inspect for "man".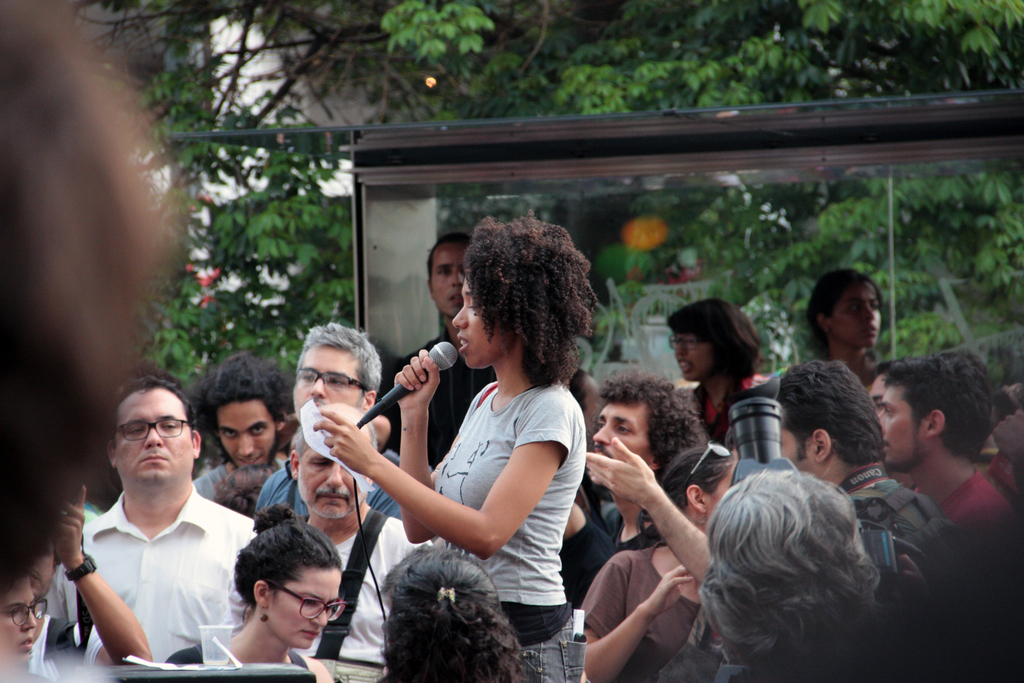
Inspection: region(378, 231, 492, 463).
